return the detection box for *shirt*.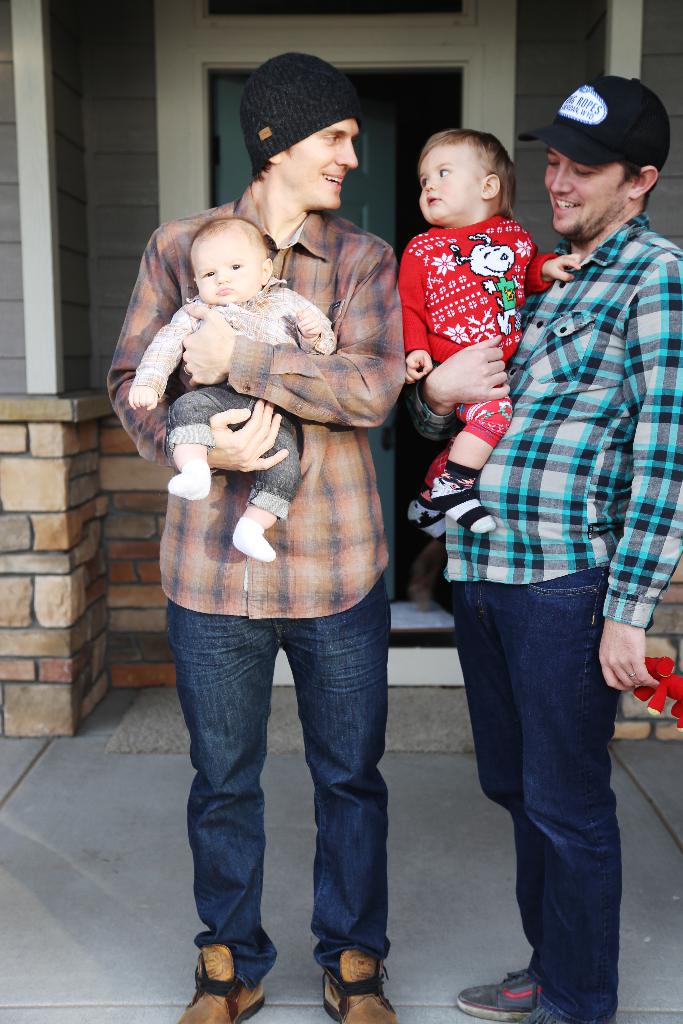
select_region(104, 183, 407, 620).
